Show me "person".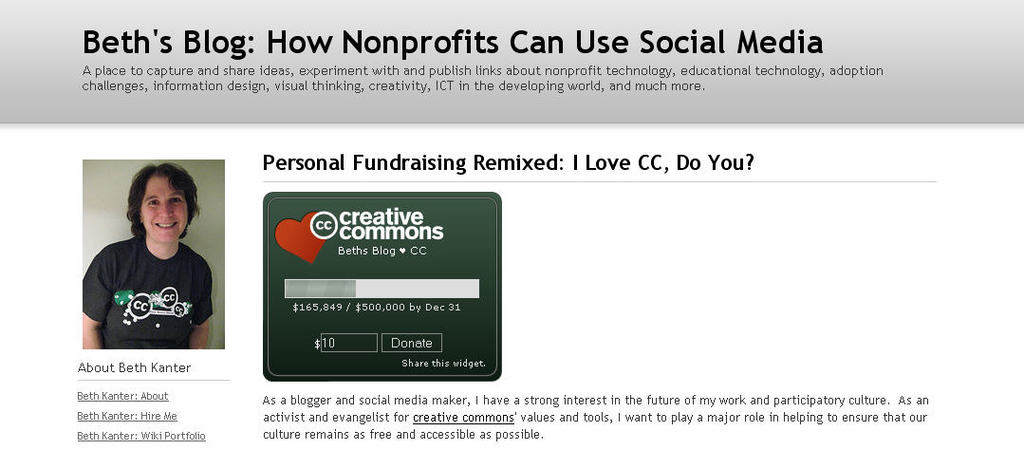
"person" is here: bbox(81, 160, 214, 350).
